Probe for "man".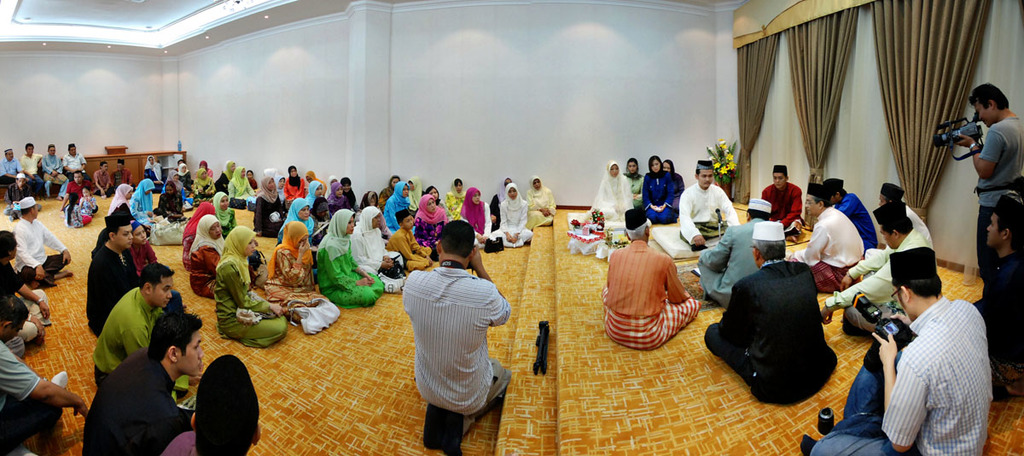
Probe result: pyautogui.locateOnScreen(85, 219, 140, 332).
